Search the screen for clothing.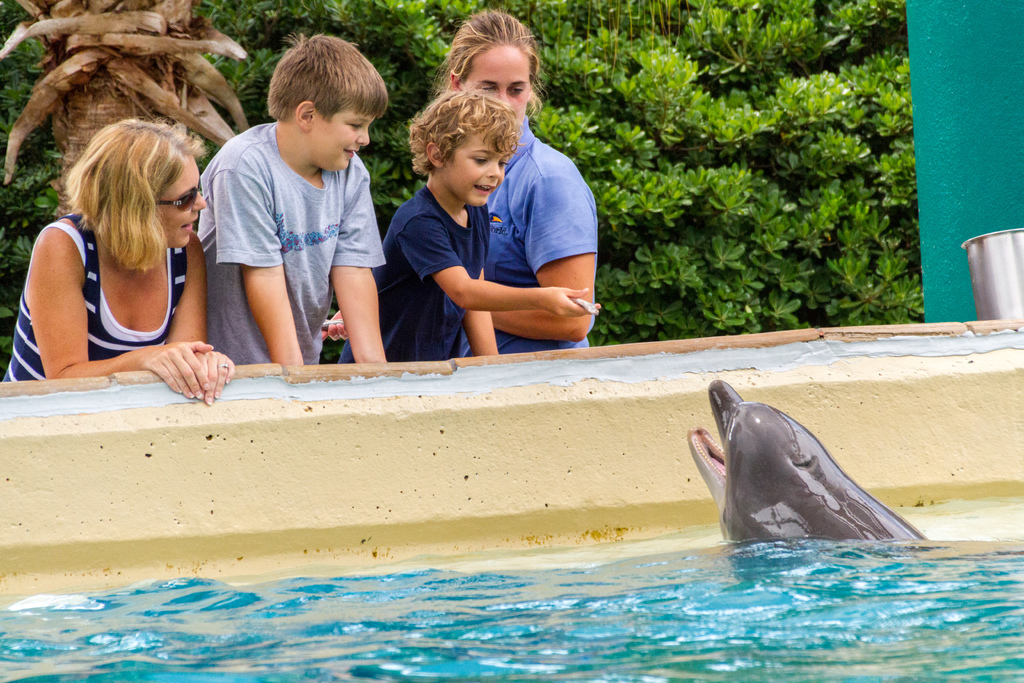
Found at locate(198, 94, 384, 343).
